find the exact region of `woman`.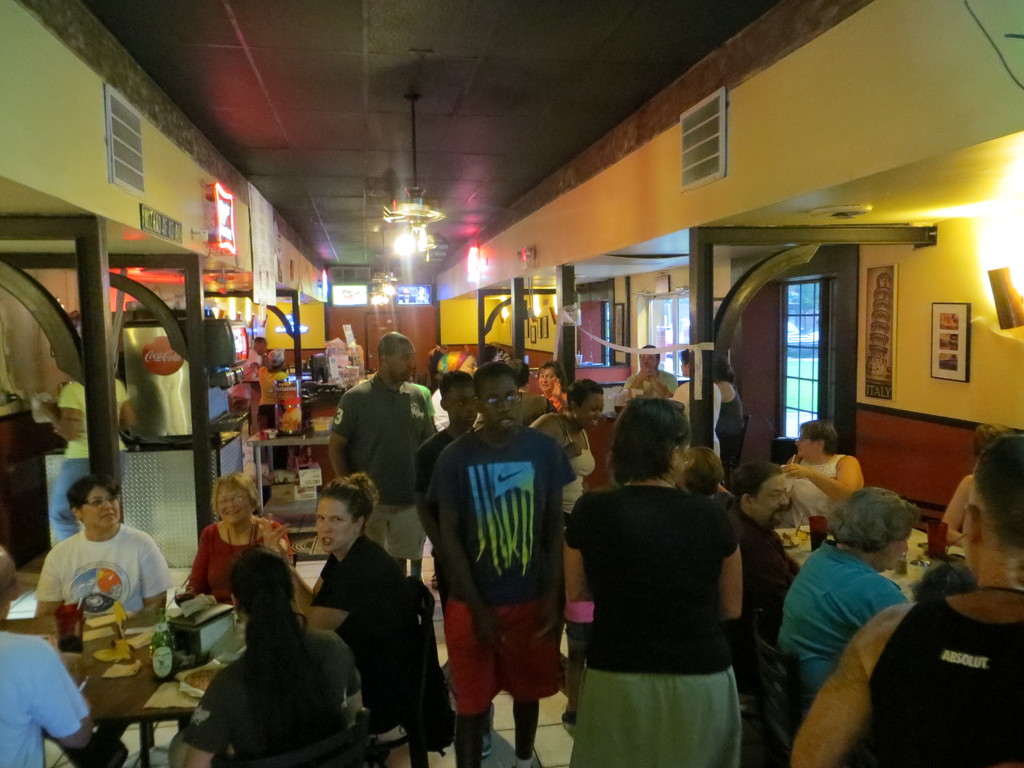
Exact region: [184,543,368,767].
